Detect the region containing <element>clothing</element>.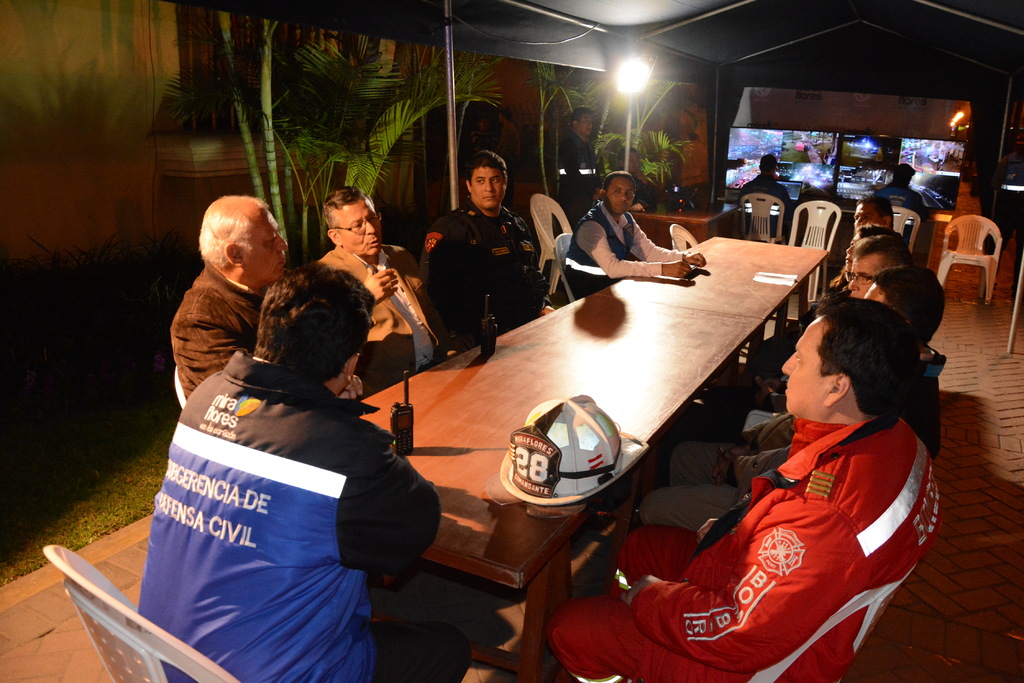
l=644, t=348, r=956, b=527.
